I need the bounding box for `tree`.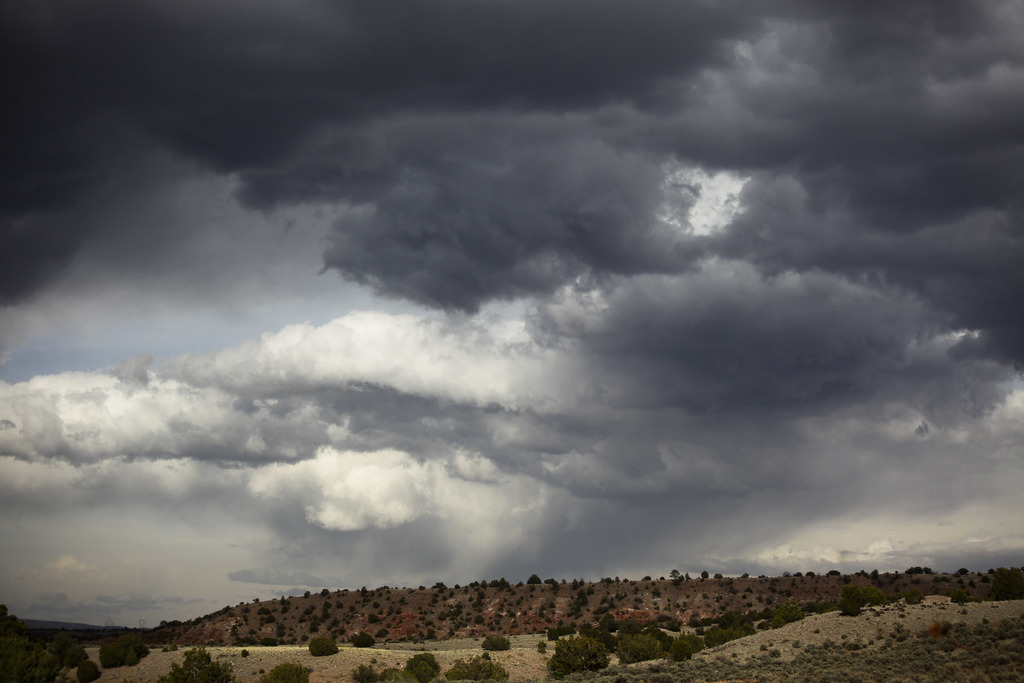
Here it is: 349:632:376:647.
